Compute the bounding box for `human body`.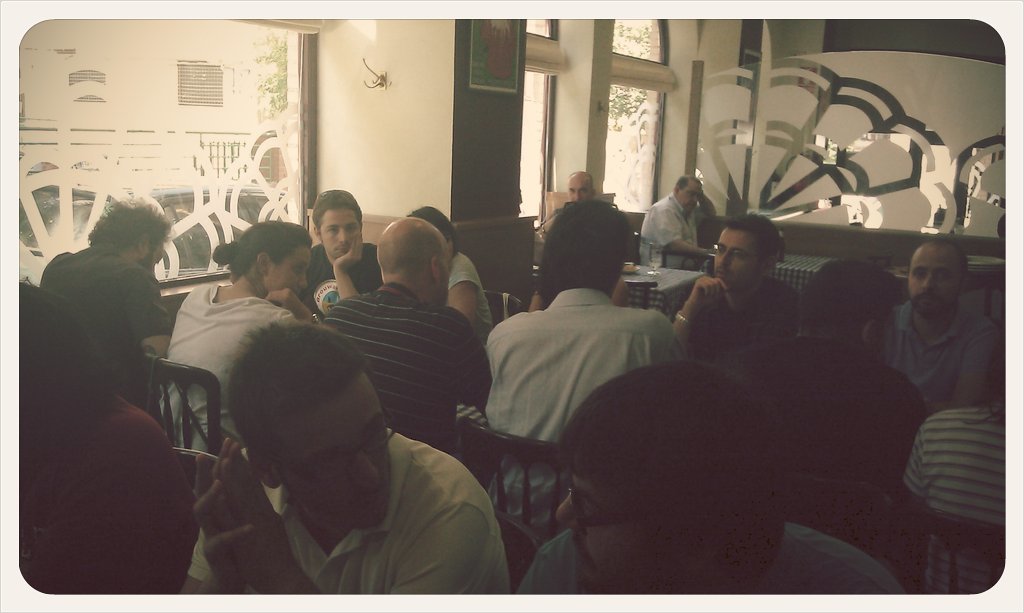
bbox=[504, 357, 901, 592].
